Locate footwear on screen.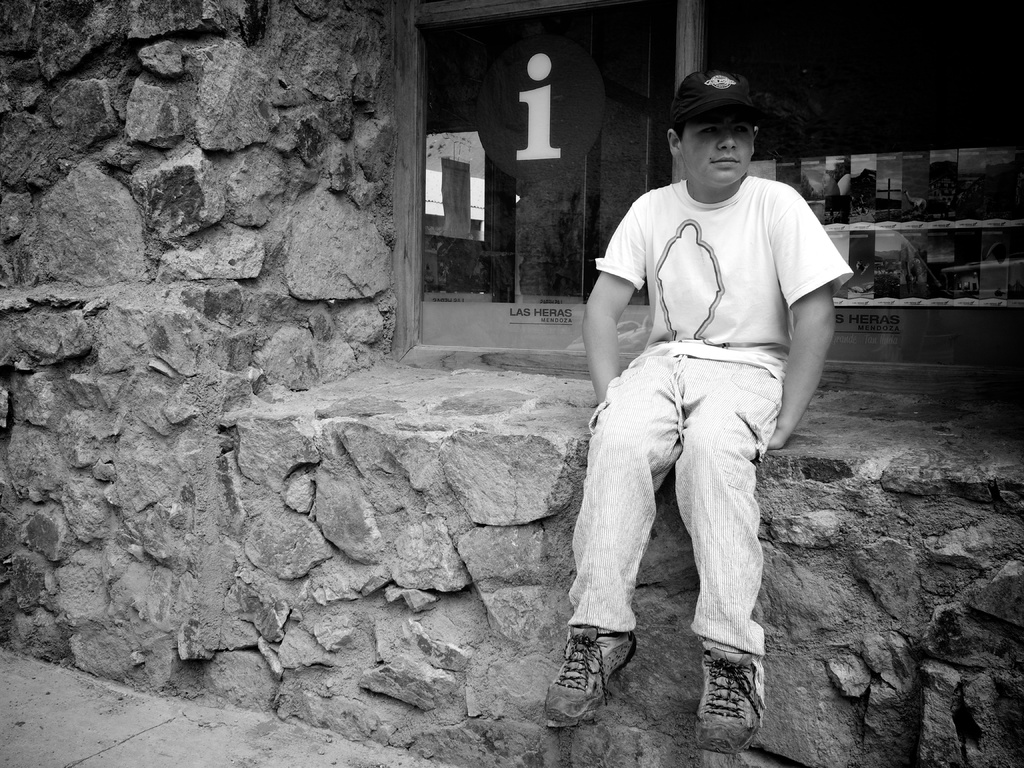
On screen at [left=536, top=635, right=642, bottom=726].
